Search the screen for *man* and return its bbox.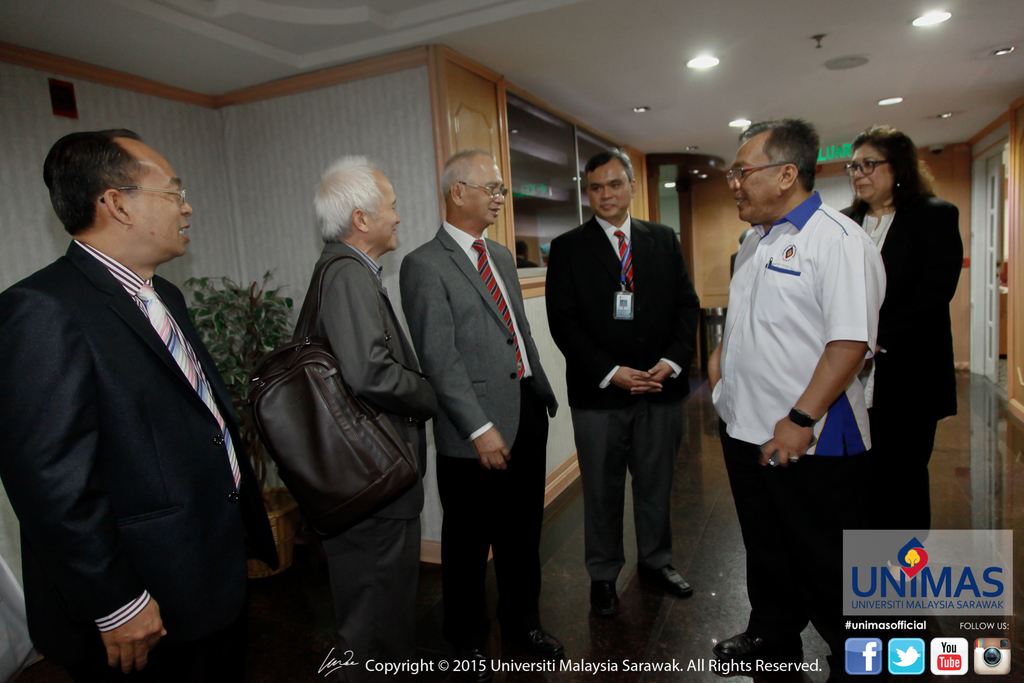
Found: <region>545, 147, 703, 619</region>.
